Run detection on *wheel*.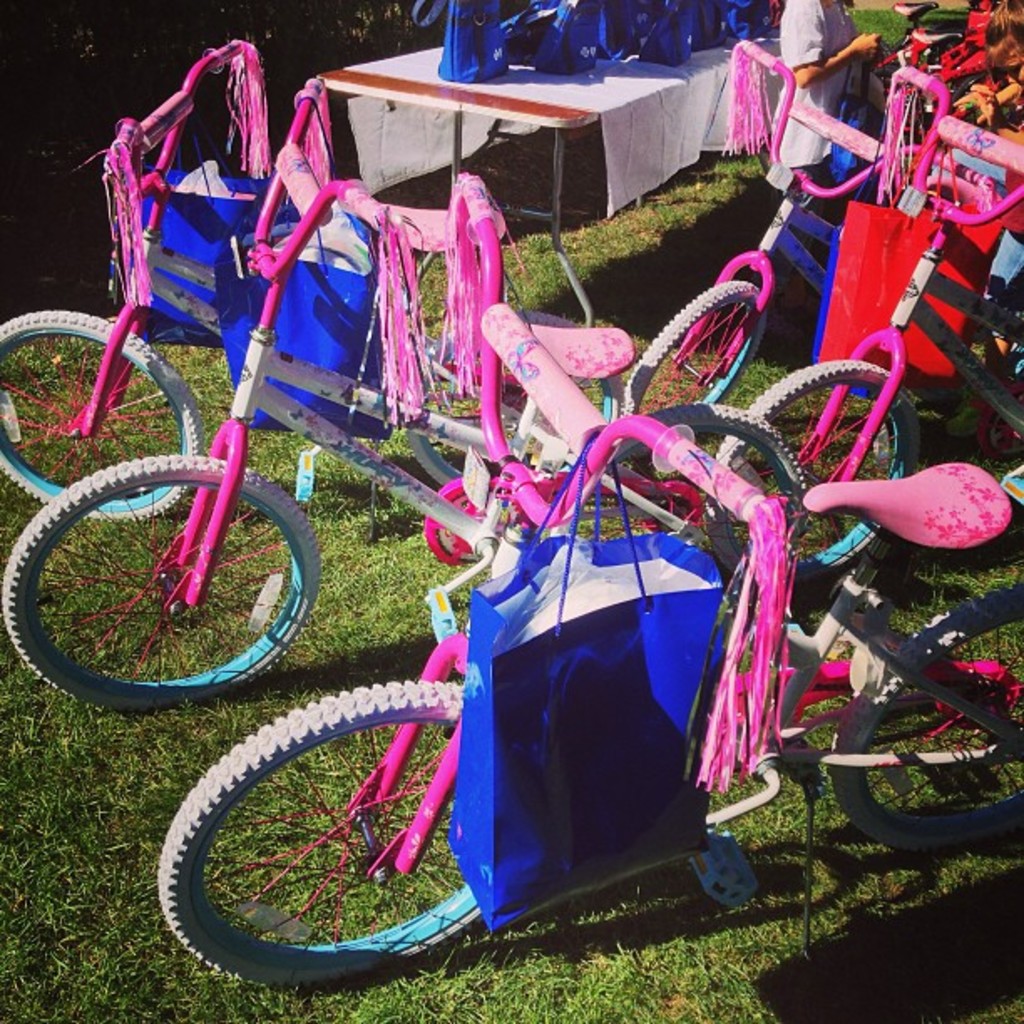
Result: 823,582,1022,843.
